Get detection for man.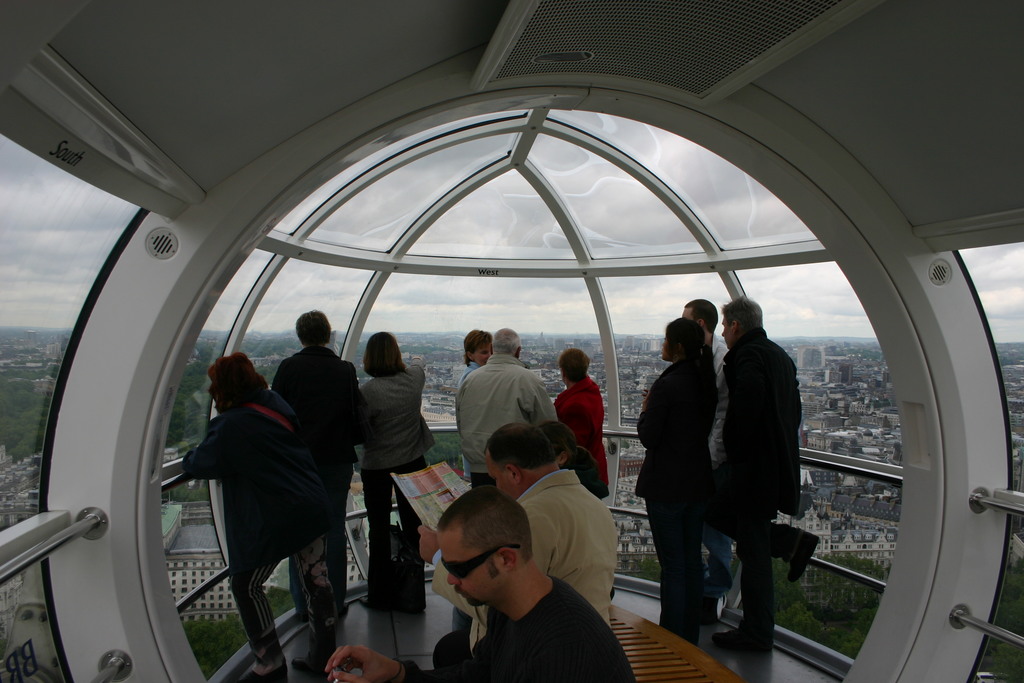
Detection: box(452, 325, 559, 490).
